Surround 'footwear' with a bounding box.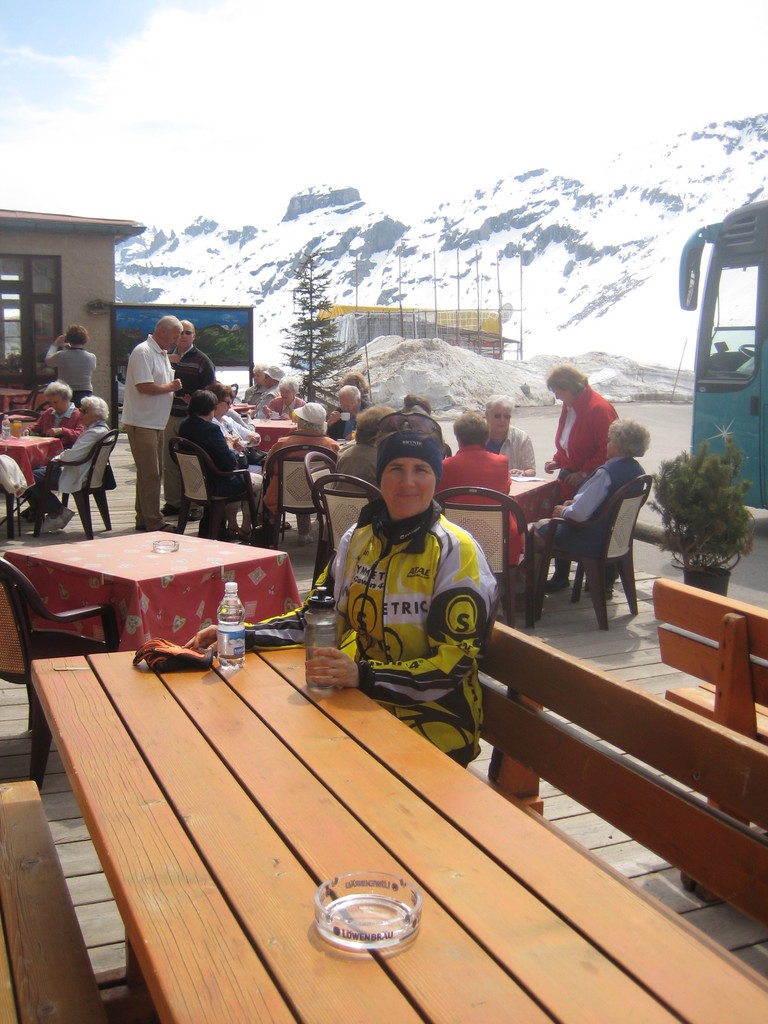
Rect(160, 496, 205, 519).
